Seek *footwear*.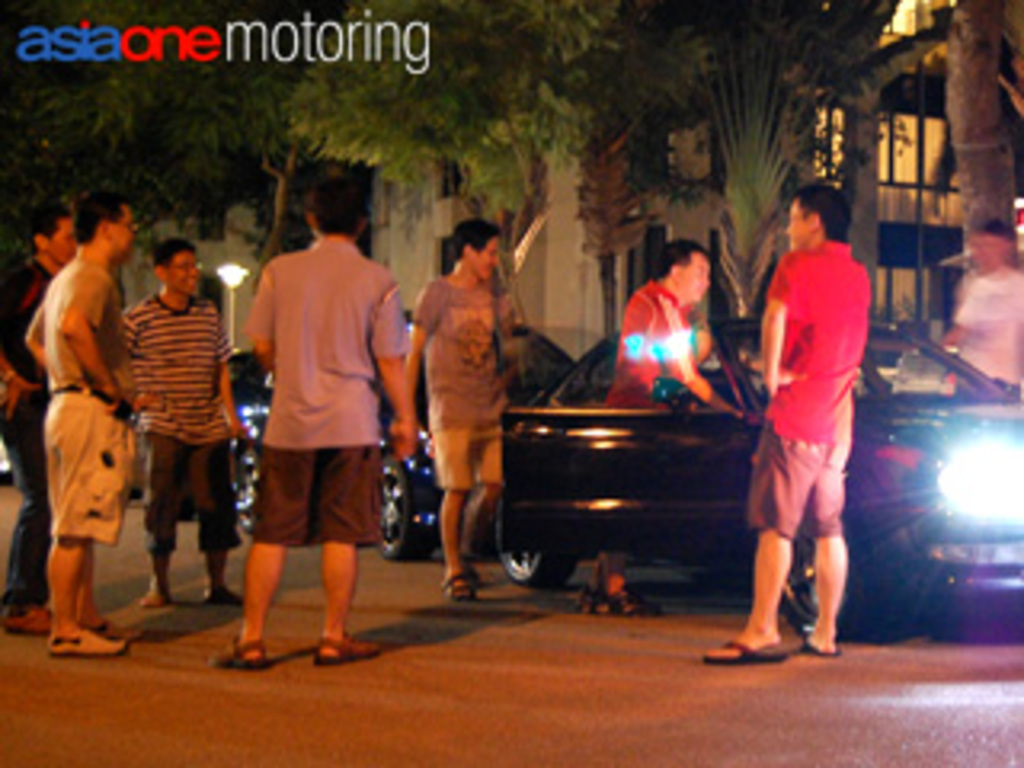
317:630:387:666.
